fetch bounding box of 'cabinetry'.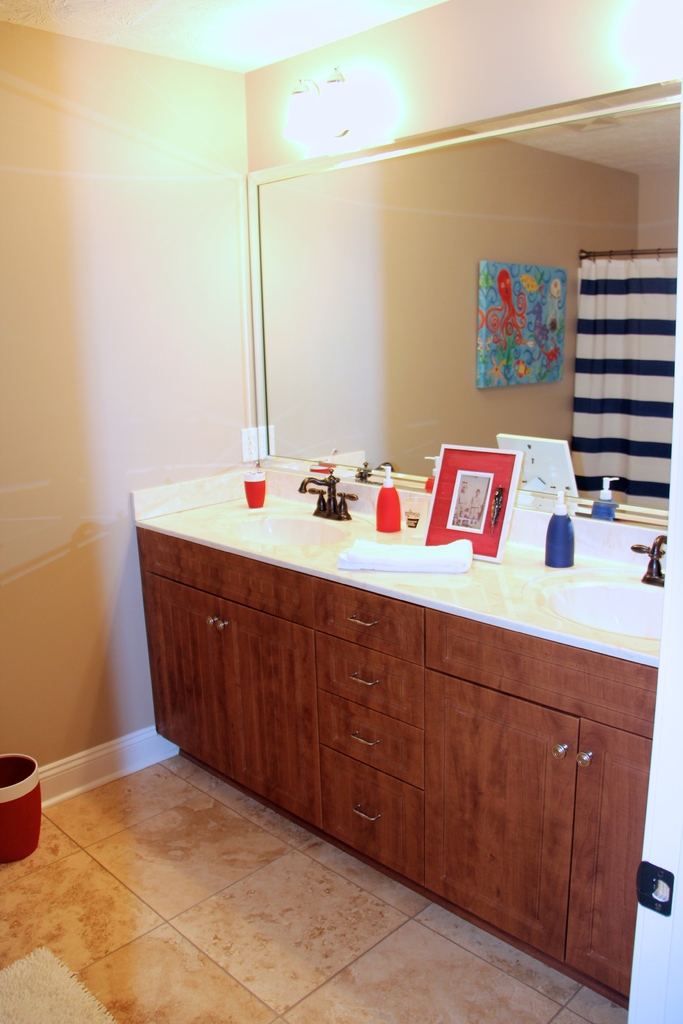
Bbox: (left=137, top=531, right=649, bottom=995).
